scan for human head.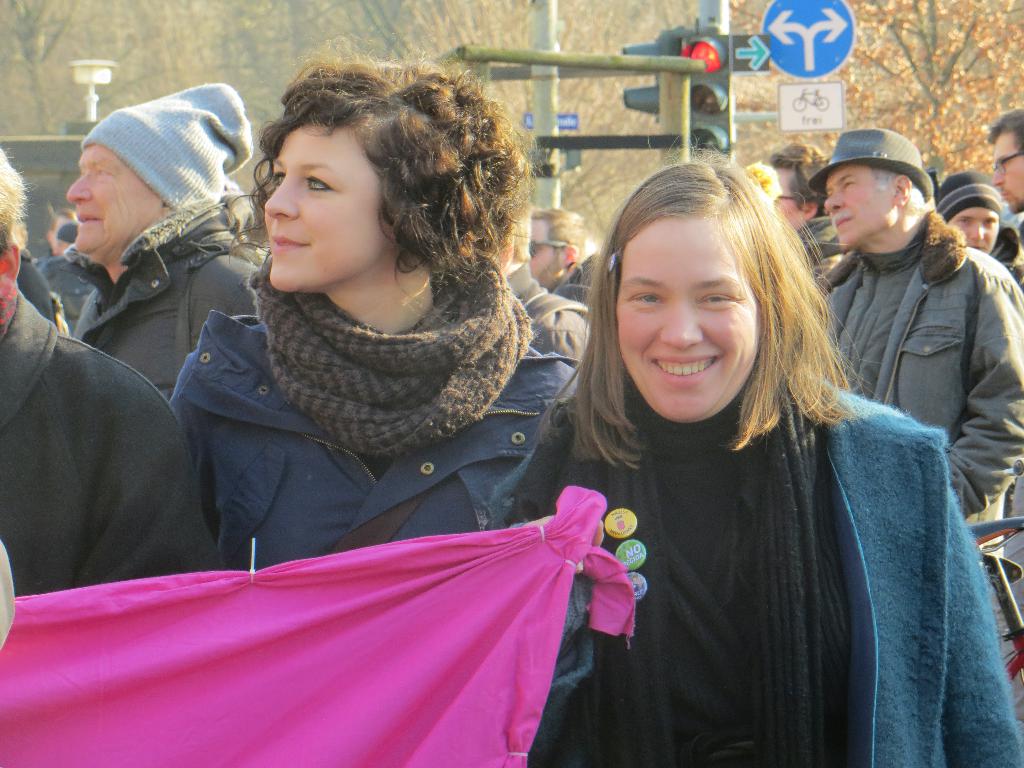
Scan result: [left=985, top=108, right=1023, bottom=214].
